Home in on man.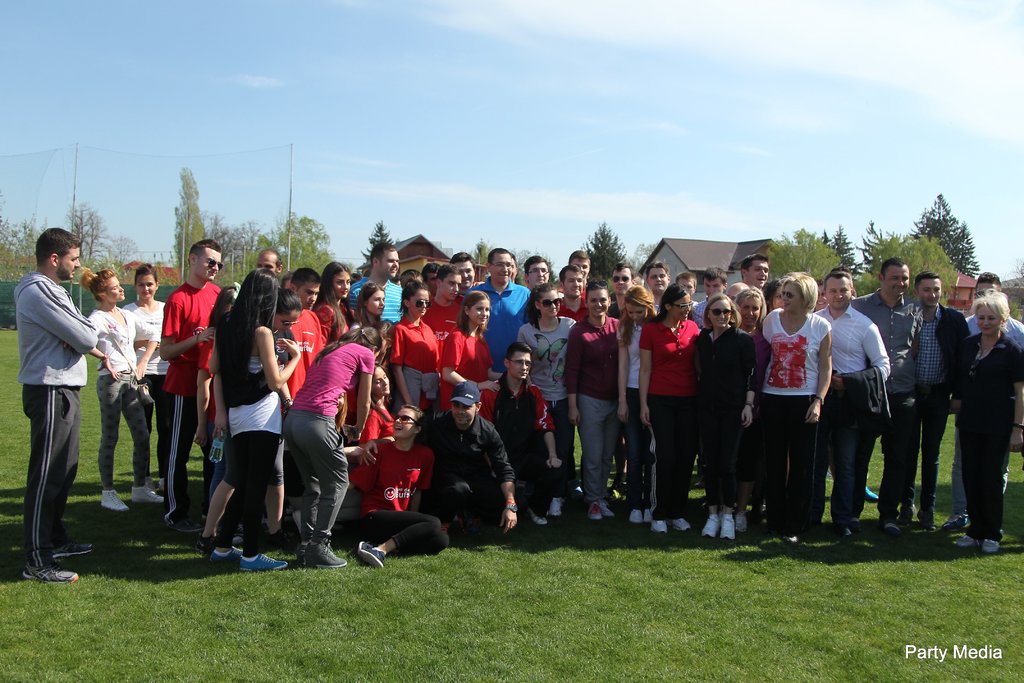
Homed in at (x1=727, y1=279, x2=762, y2=371).
